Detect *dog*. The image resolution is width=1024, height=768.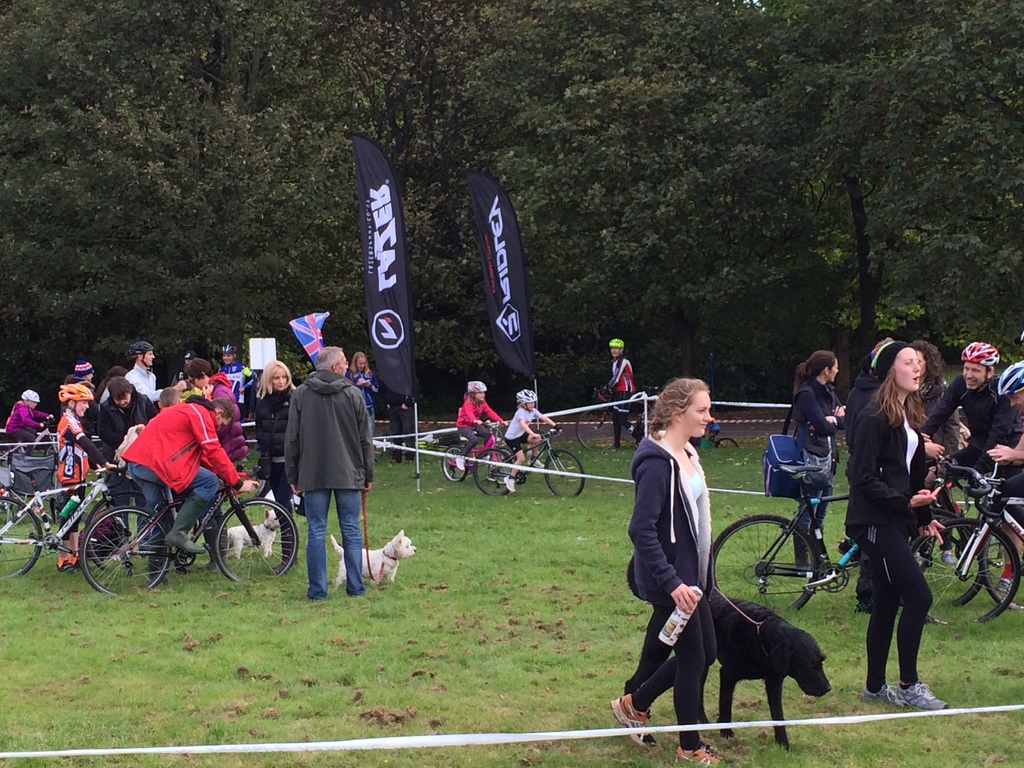
bbox=(703, 589, 831, 750).
